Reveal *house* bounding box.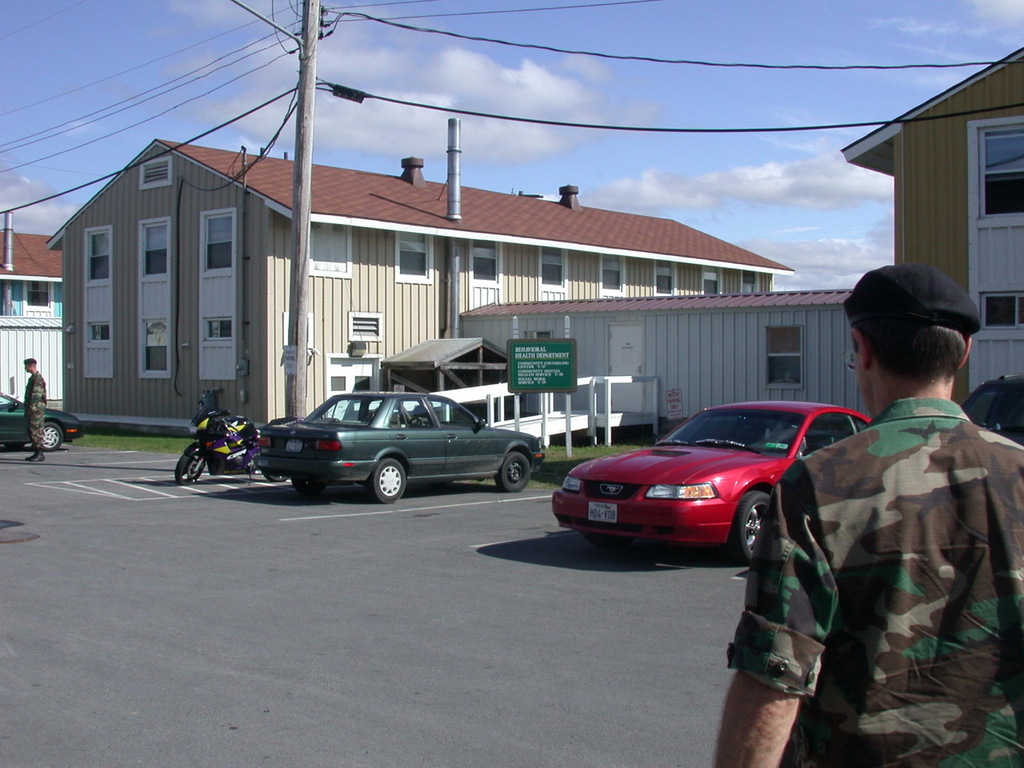
Revealed: pyautogui.locateOnScreen(2, 230, 68, 398).
